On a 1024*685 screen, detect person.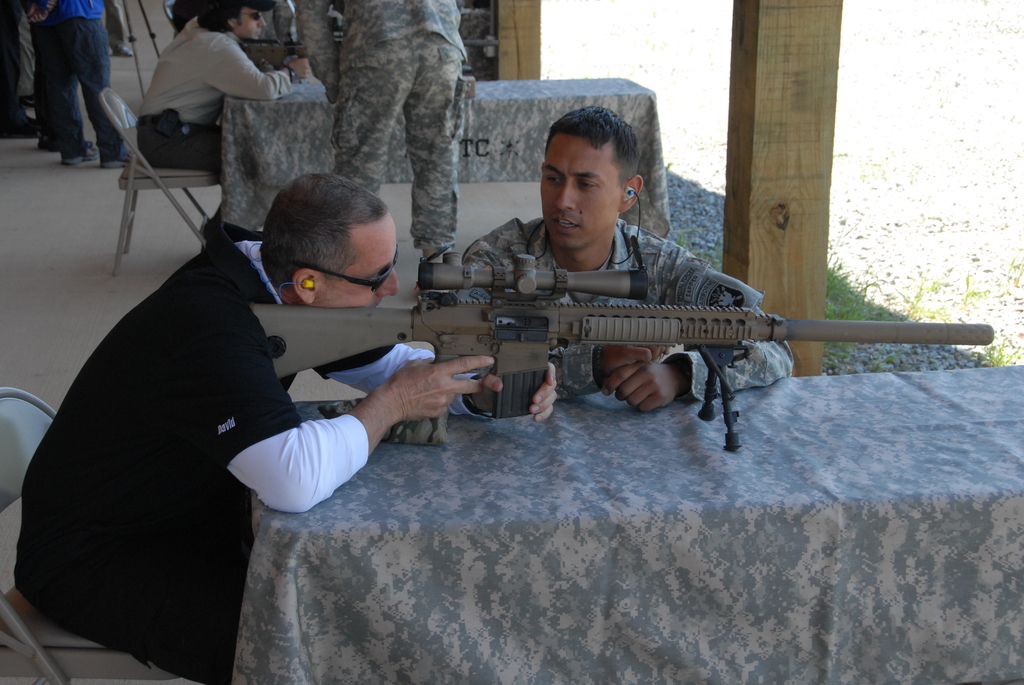
left=279, top=0, right=461, bottom=288.
